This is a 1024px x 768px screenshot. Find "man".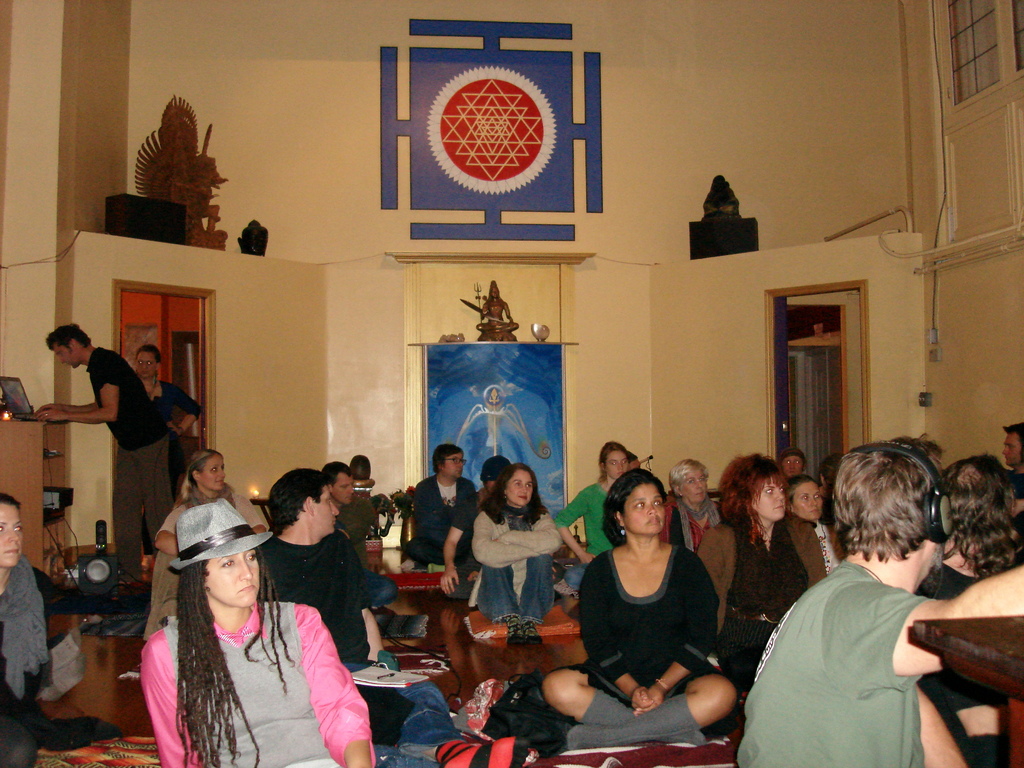
Bounding box: select_region(253, 467, 538, 767).
